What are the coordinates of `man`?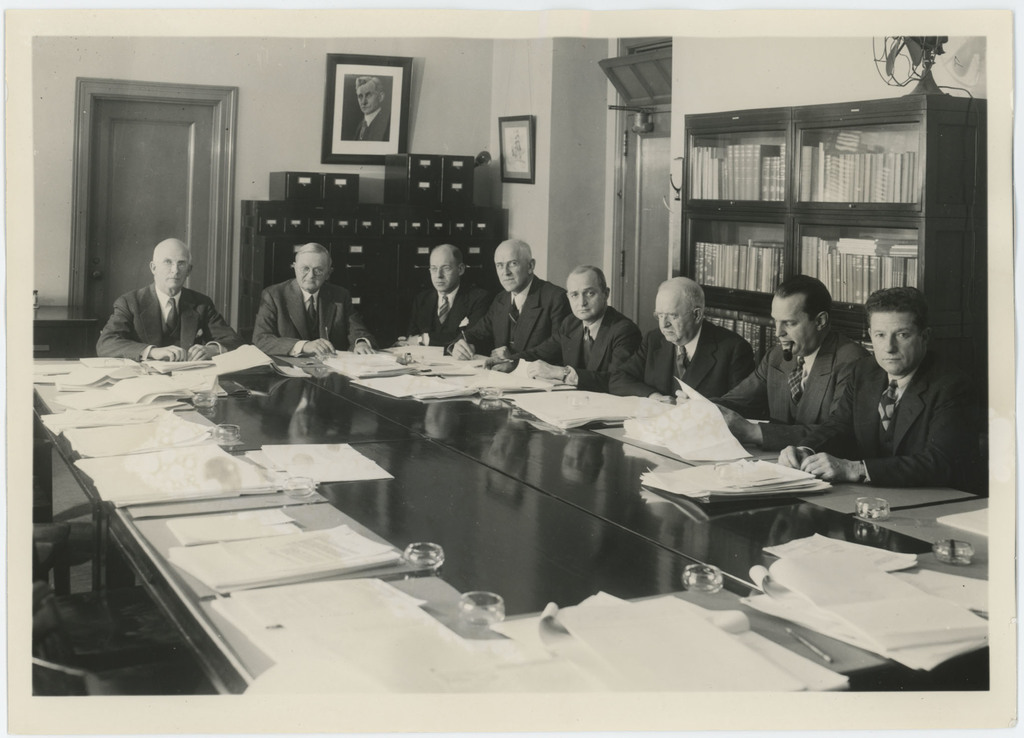
(608, 275, 756, 406).
